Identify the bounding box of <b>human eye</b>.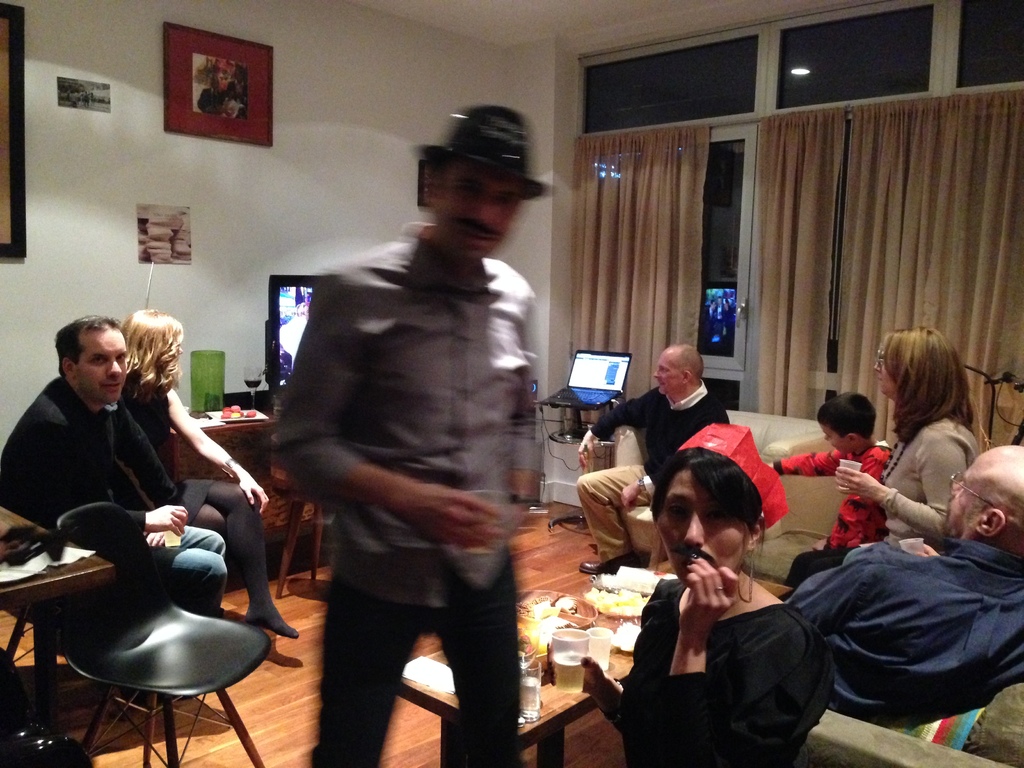
x1=87, y1=355, x2=102, y2=365.
